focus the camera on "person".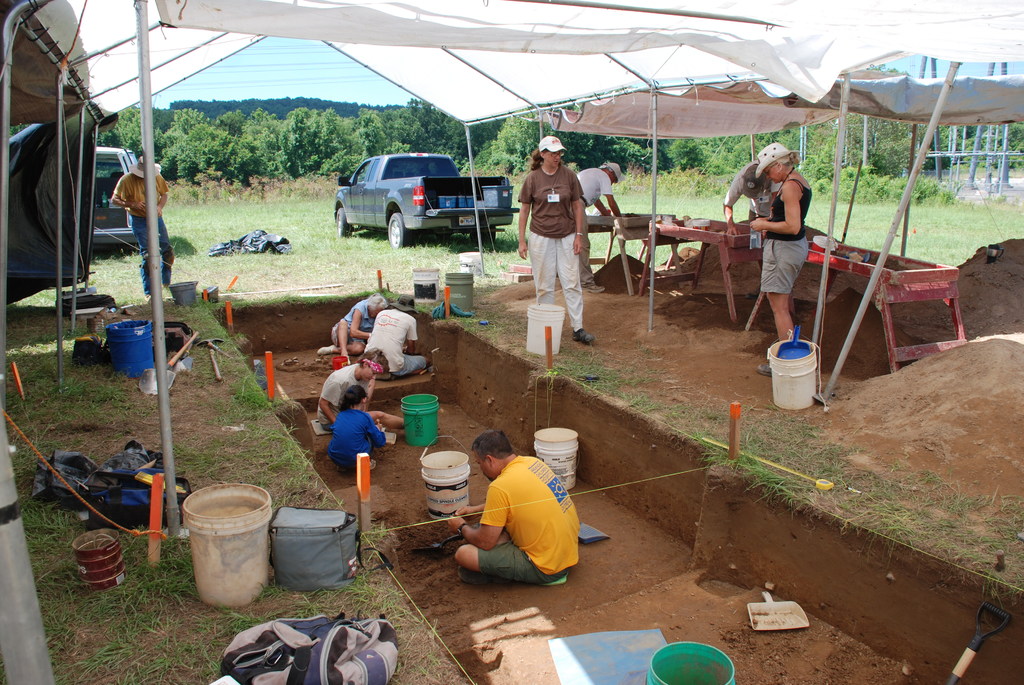
Focus region: detection(321, 358, 380, 433).
